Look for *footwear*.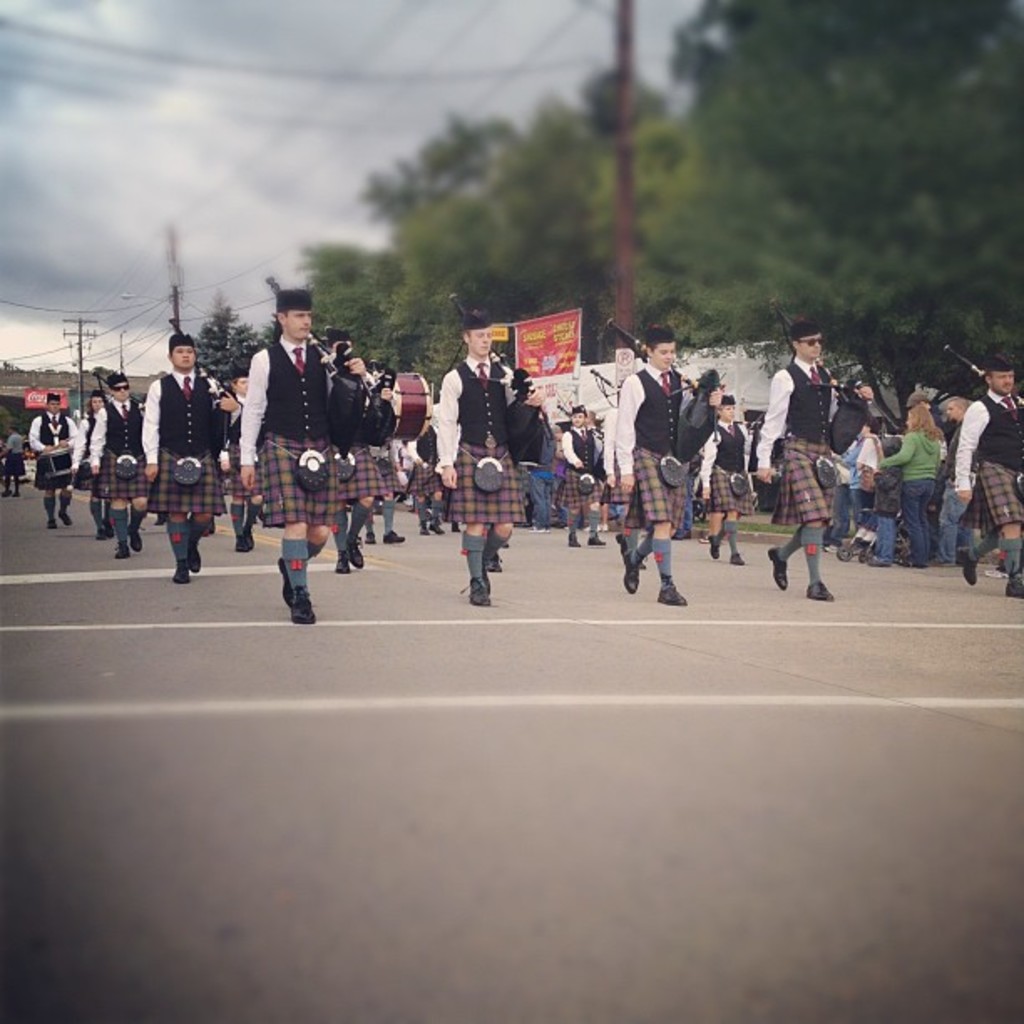
Found: left=567, top=530, right=582, bottom=550.
